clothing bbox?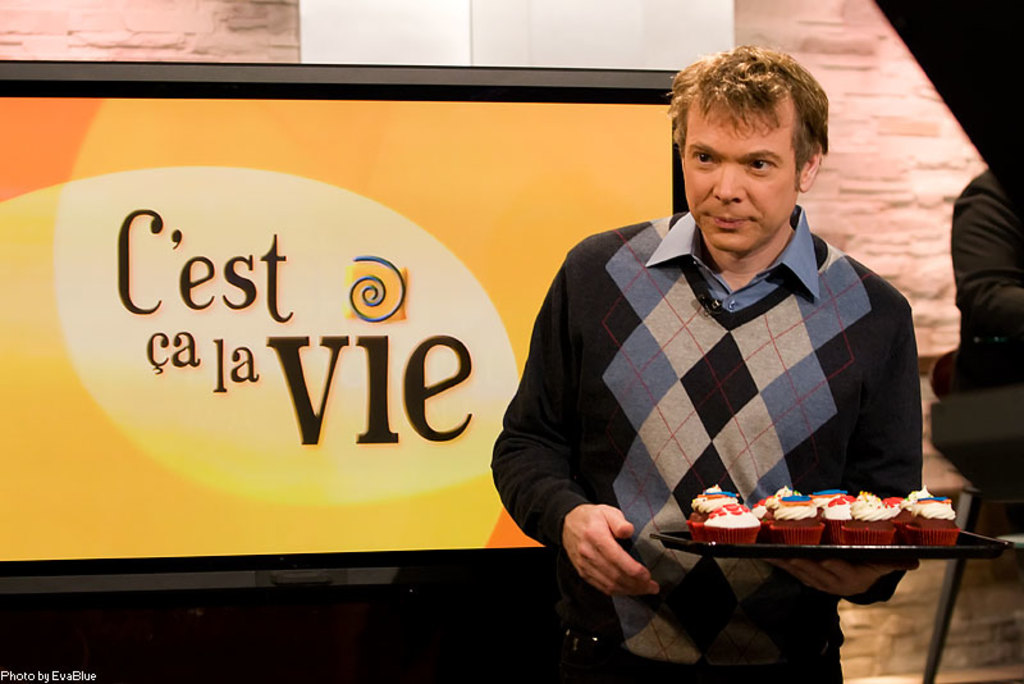
pyautogui.locateOnScreen(488, 211, 925, 683)
